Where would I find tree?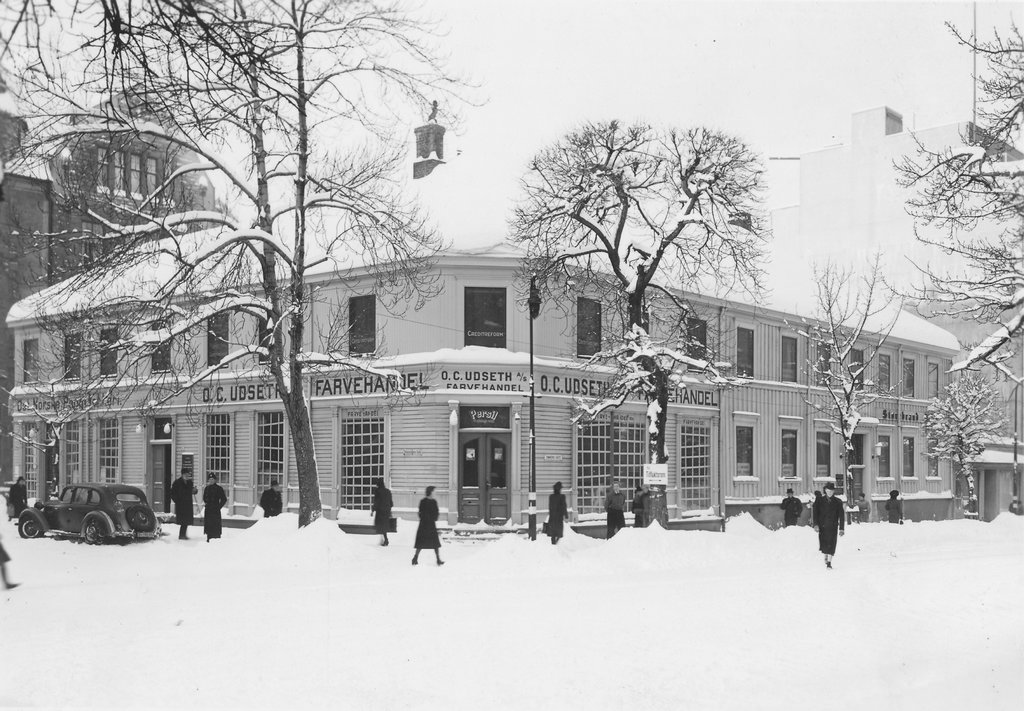
At {"left": 506, "top": 120, "right": 777, "bottom": 530}.
